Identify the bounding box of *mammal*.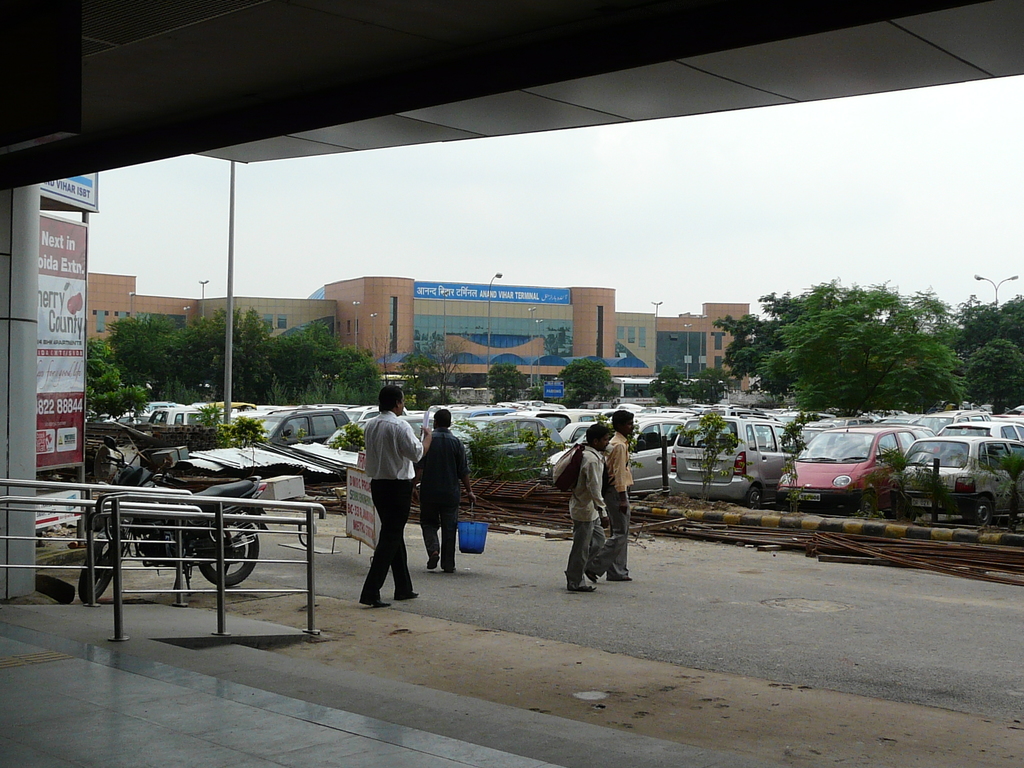
left=411, top=405, right=479, bottom=572.
